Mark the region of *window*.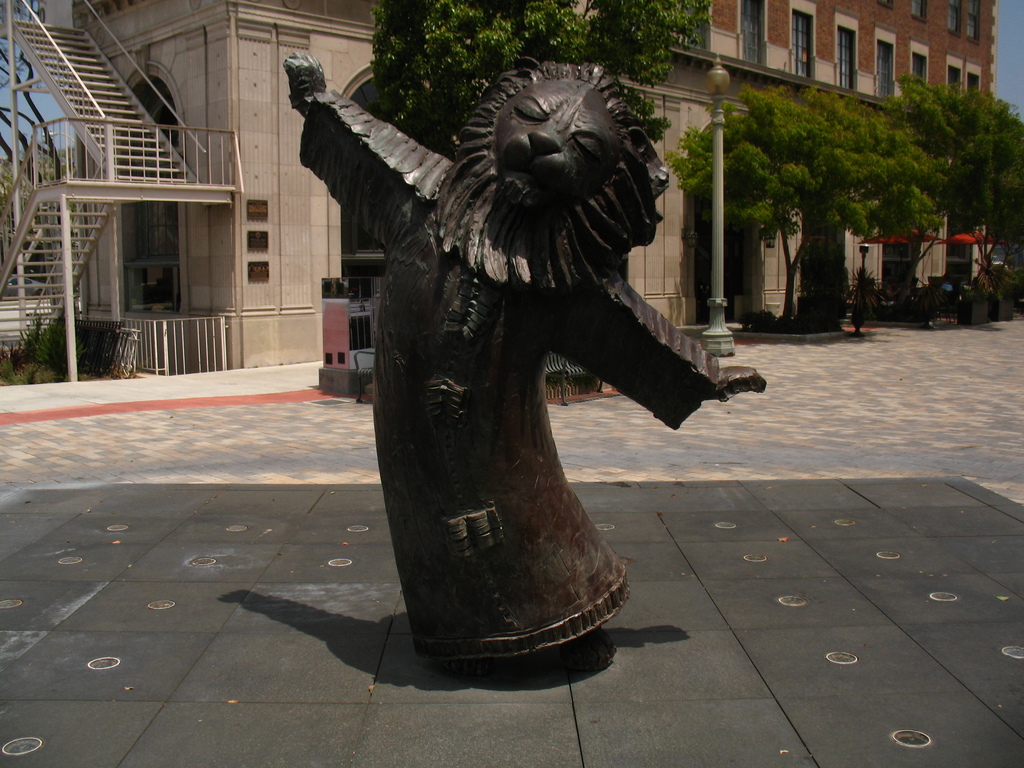
Region: {"left": 116, "top": 45, "right": 194, "bottom": 316}.
